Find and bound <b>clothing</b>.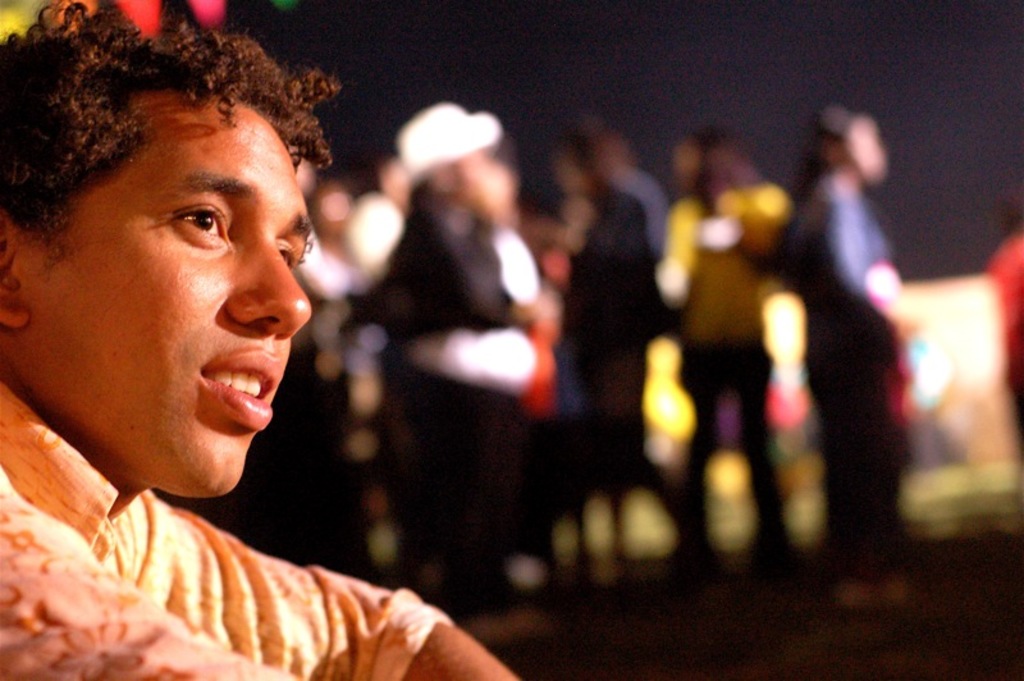
Bound: 372/214/529/588.
